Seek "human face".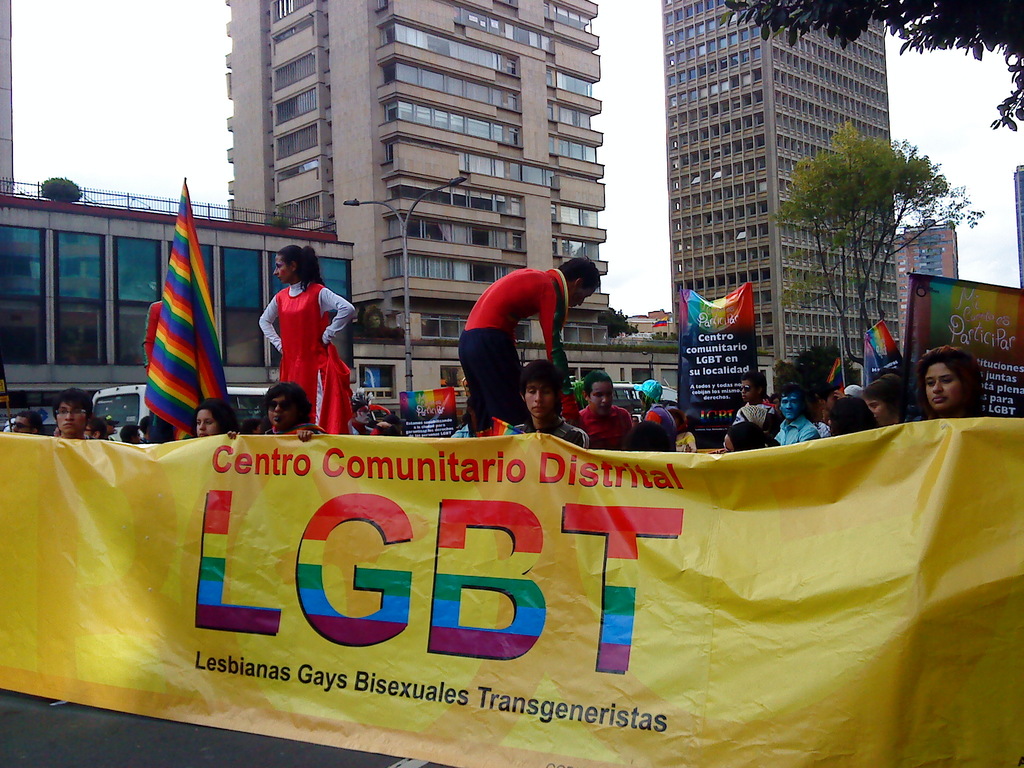
region(360, 410, 371, 424).
